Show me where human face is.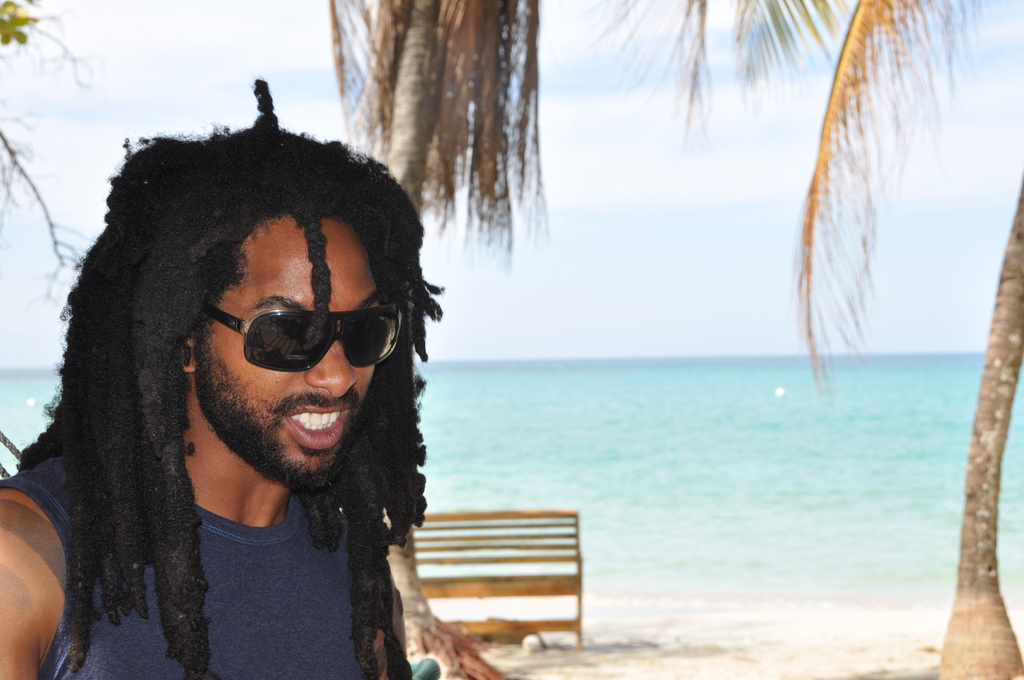
human face is at <box>196,213,383,492</box>.
